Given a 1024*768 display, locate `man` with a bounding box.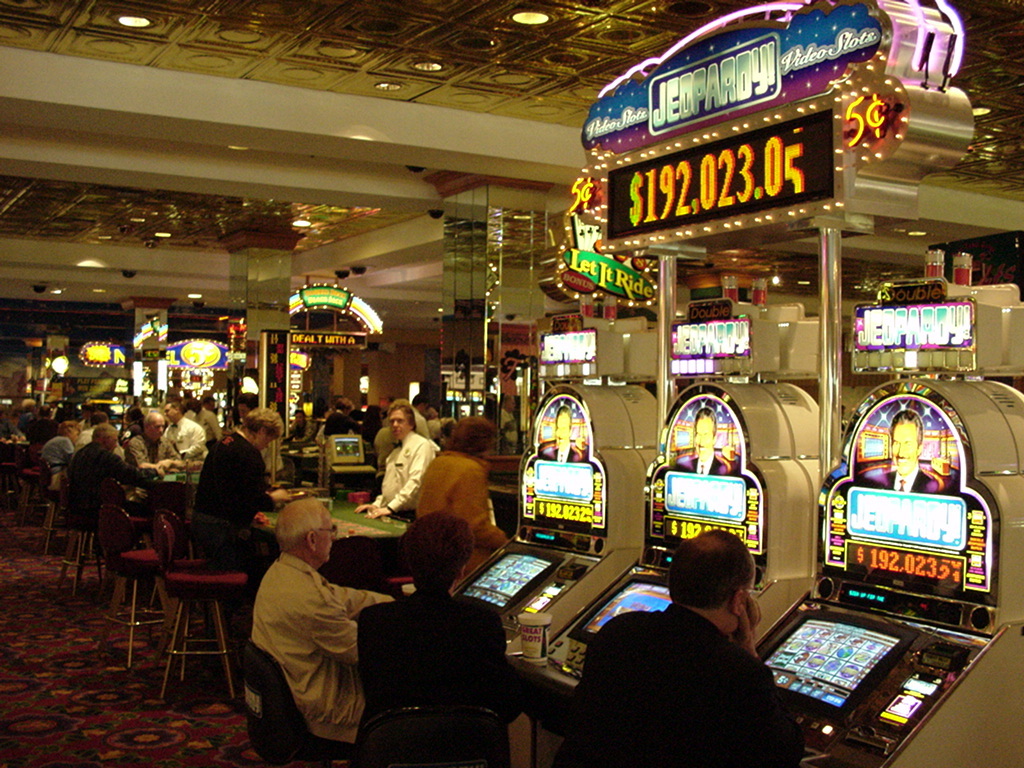
Located: [x1=545, y1=532, x2=806, y2=767].
